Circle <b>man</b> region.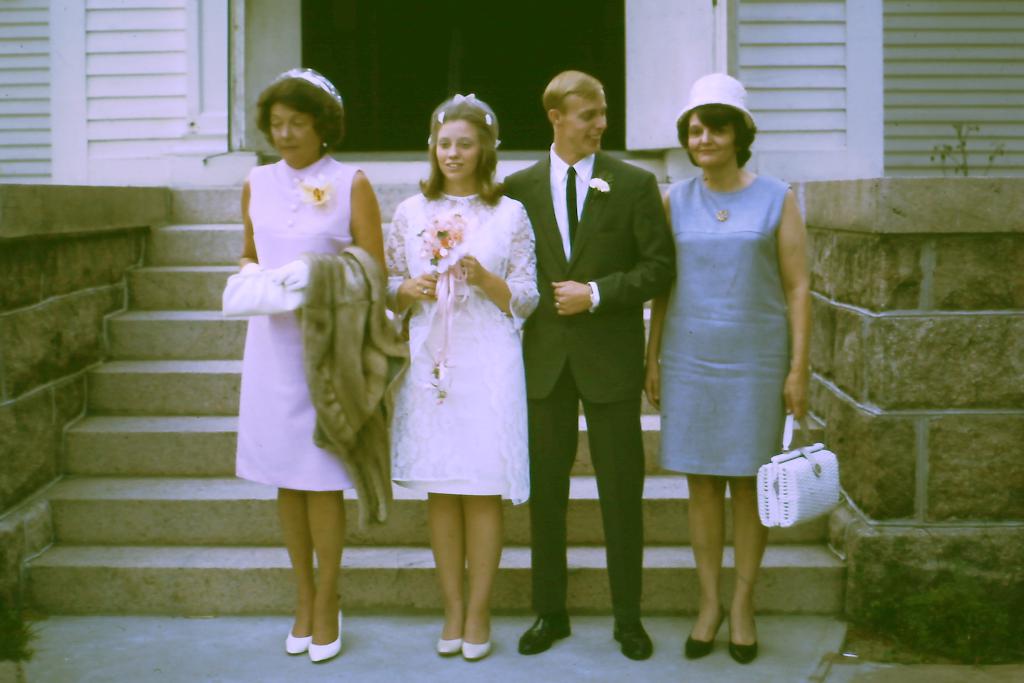
Region: bbox=(513, 65, 676, 641).
